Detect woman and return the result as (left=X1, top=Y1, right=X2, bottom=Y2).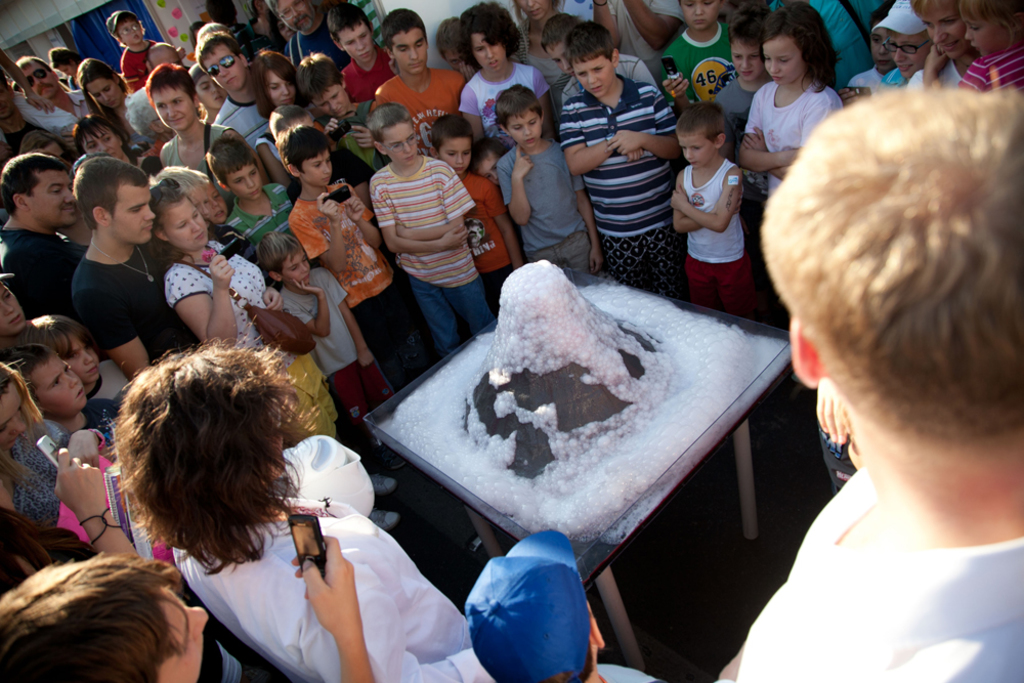
(left=142, top=61, right=266, bottom=209).
